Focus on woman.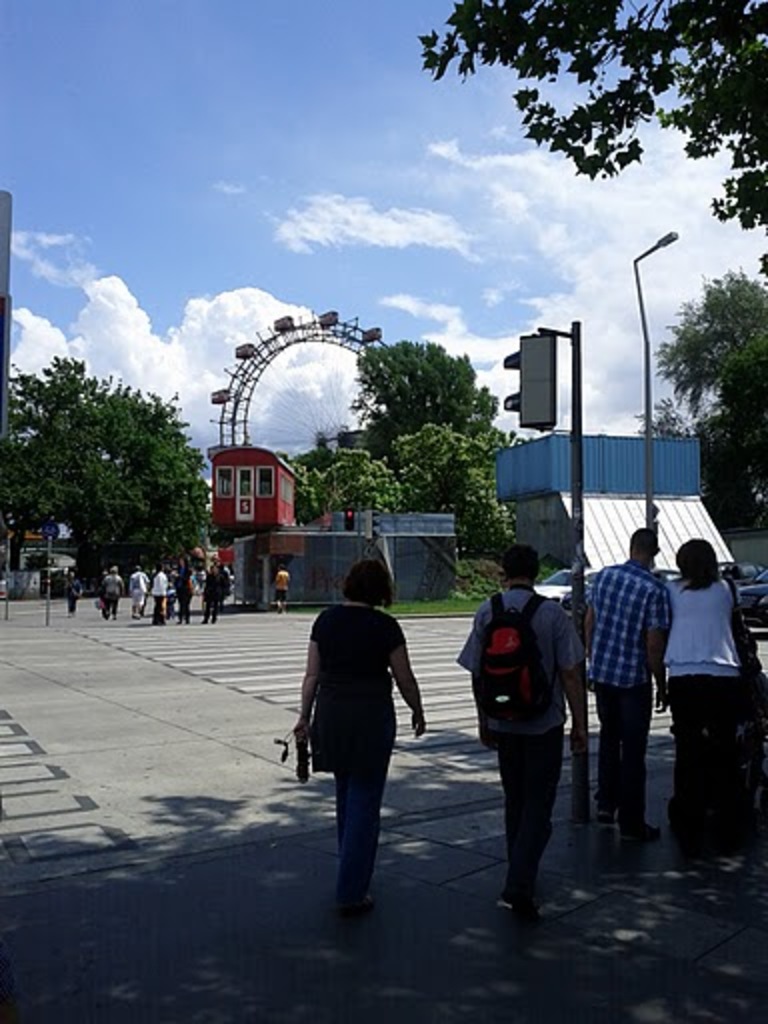
Focused at <bbox>674, 530, 756, 836</bbox>.
